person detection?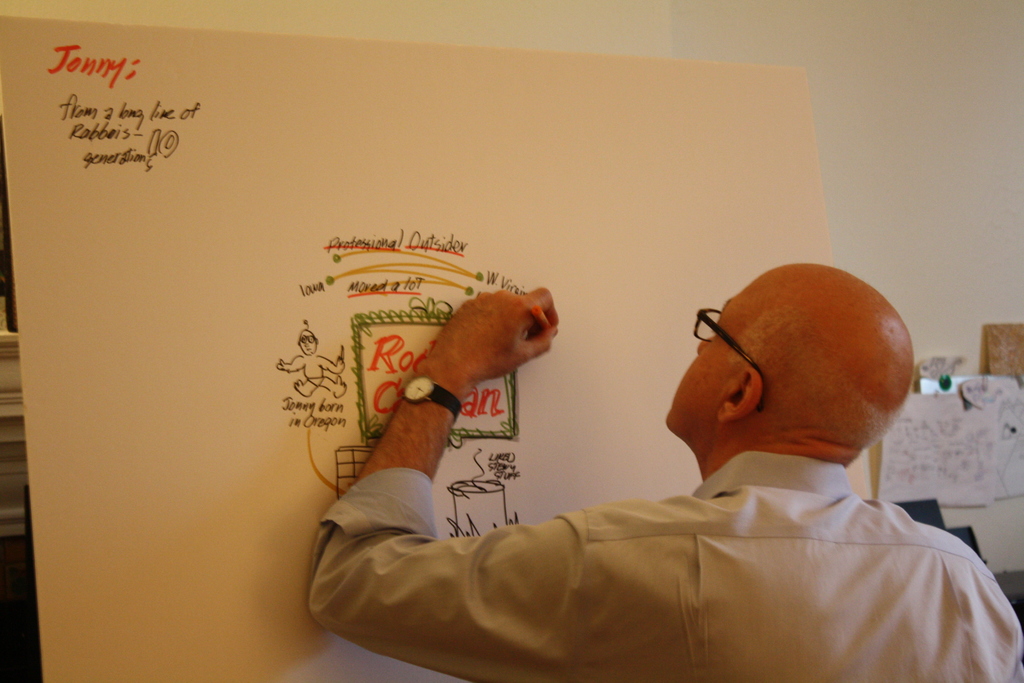
l=311, t=265, r=1023, b=682
